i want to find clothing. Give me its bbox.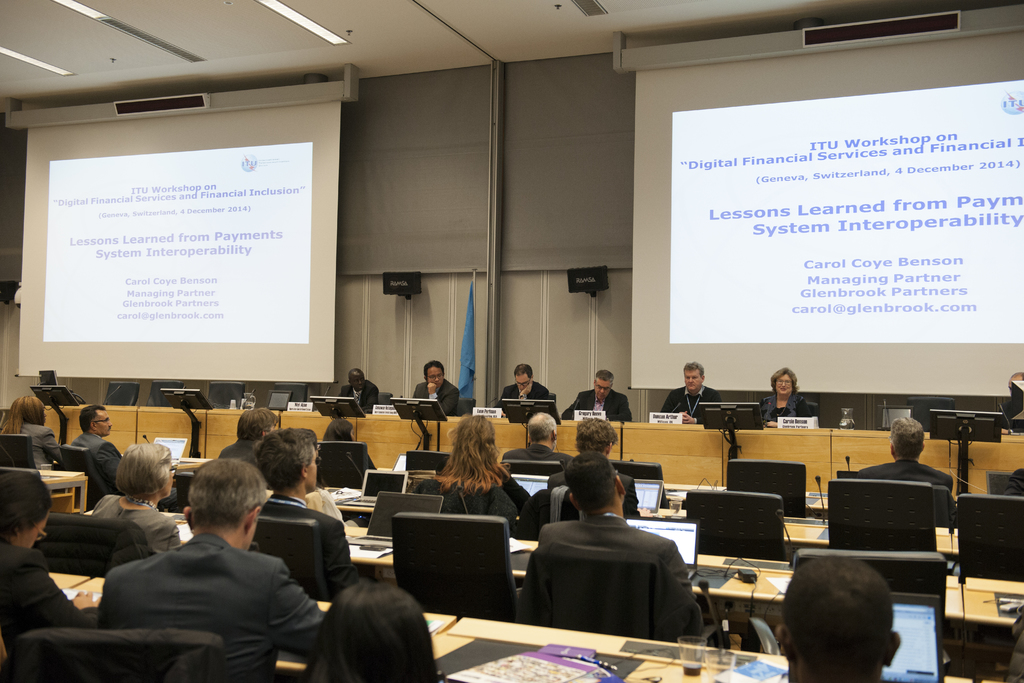
bbox=(764, 395, 806, 414).
